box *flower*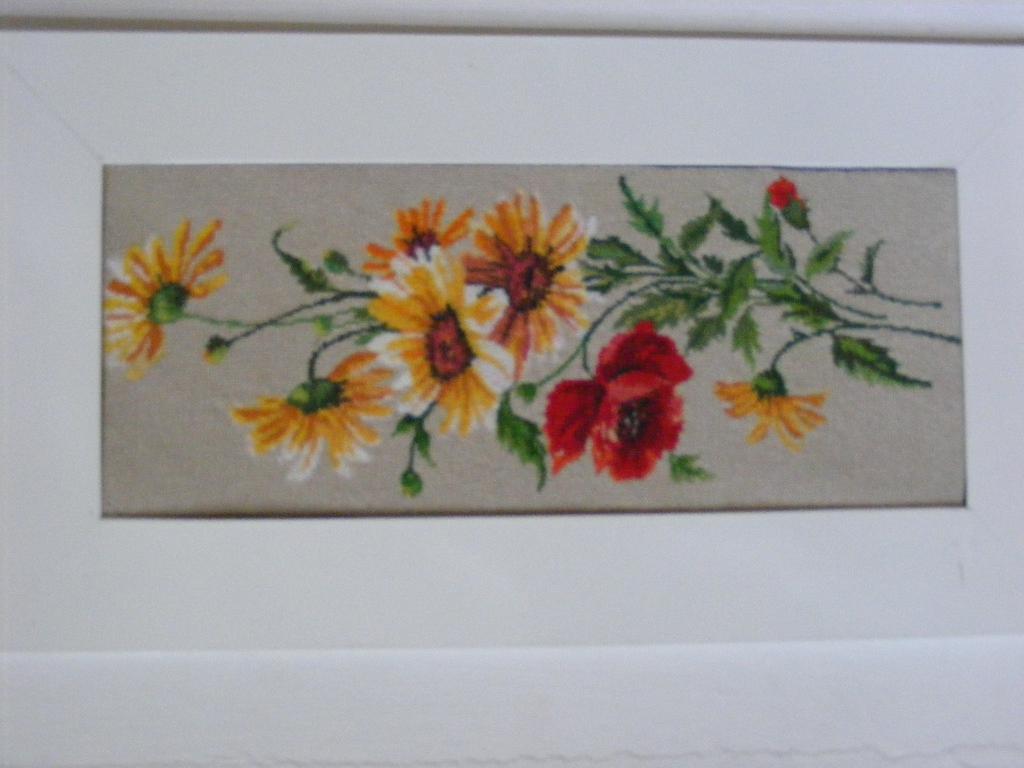
545:317:695:484
